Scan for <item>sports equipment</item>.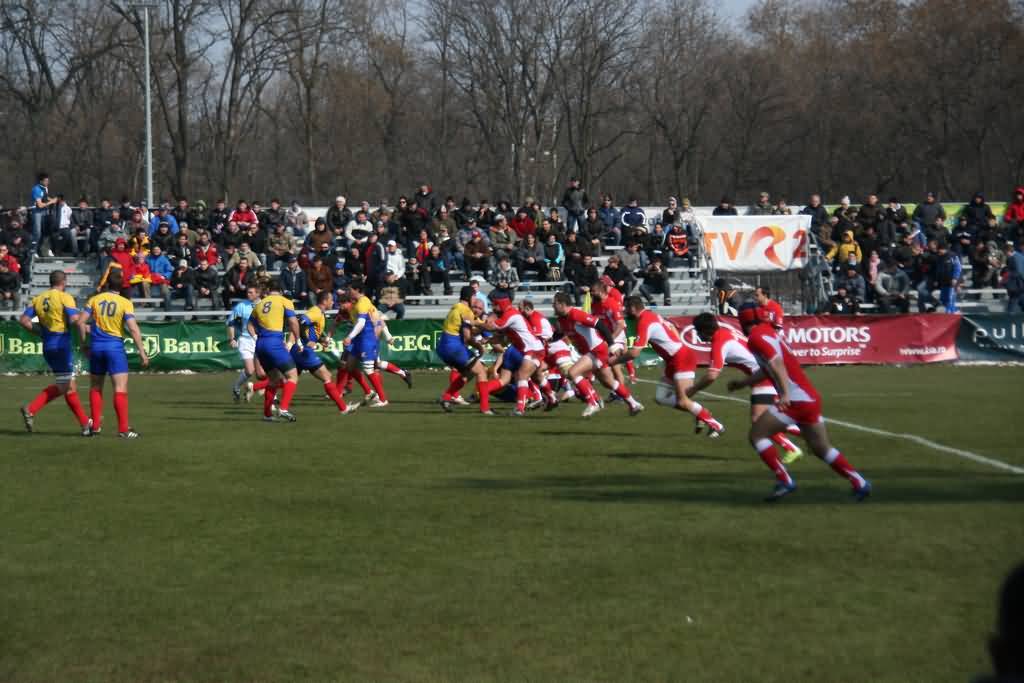
Scan result: locate(120, 428, 139, 438).
